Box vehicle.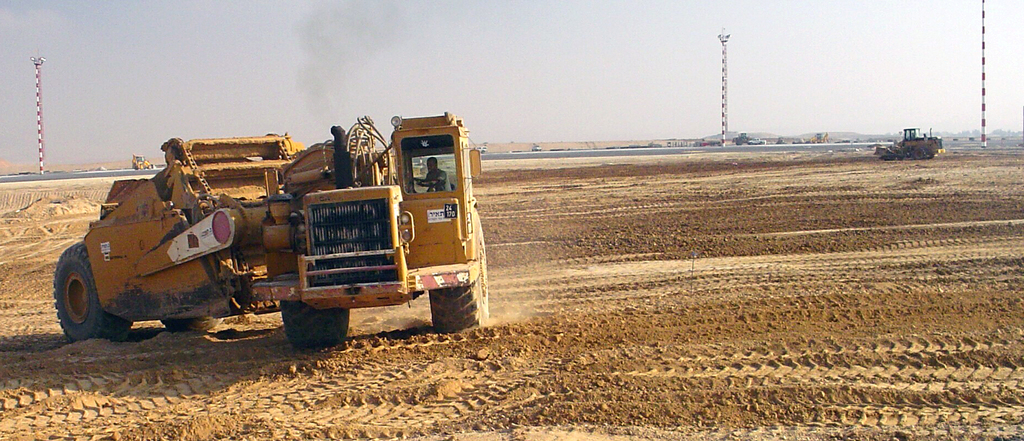
807 127 828 147.
